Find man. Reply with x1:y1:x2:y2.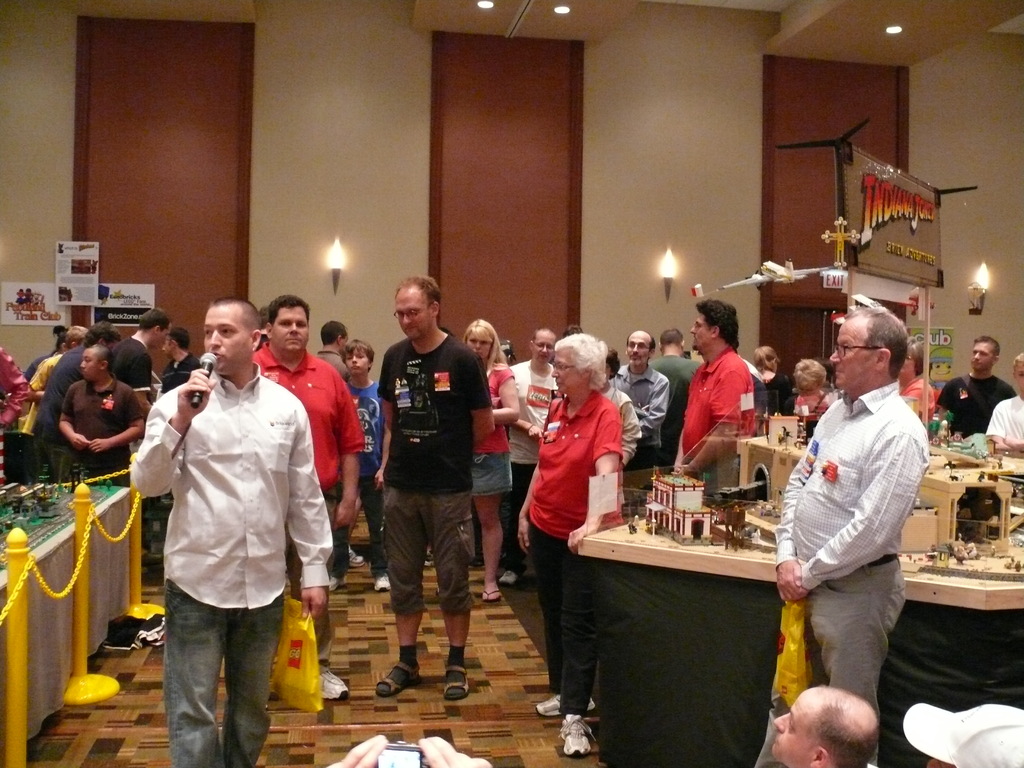
36:322:130:454.
